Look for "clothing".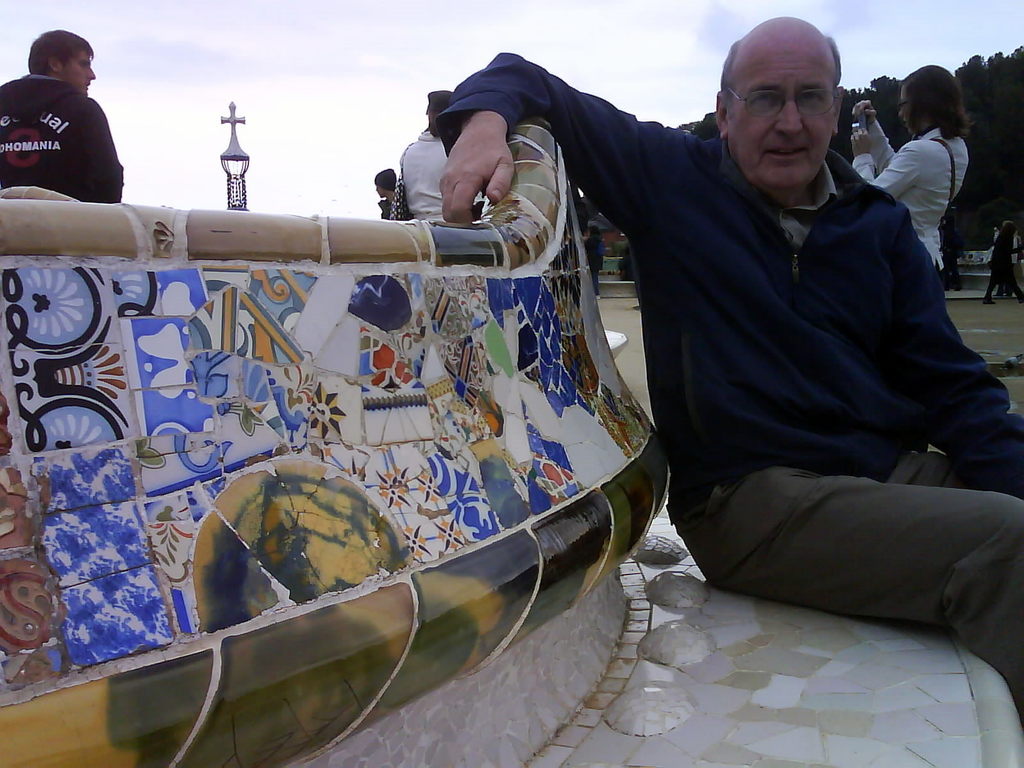
Found: box=[376, 198, 391, 220].
